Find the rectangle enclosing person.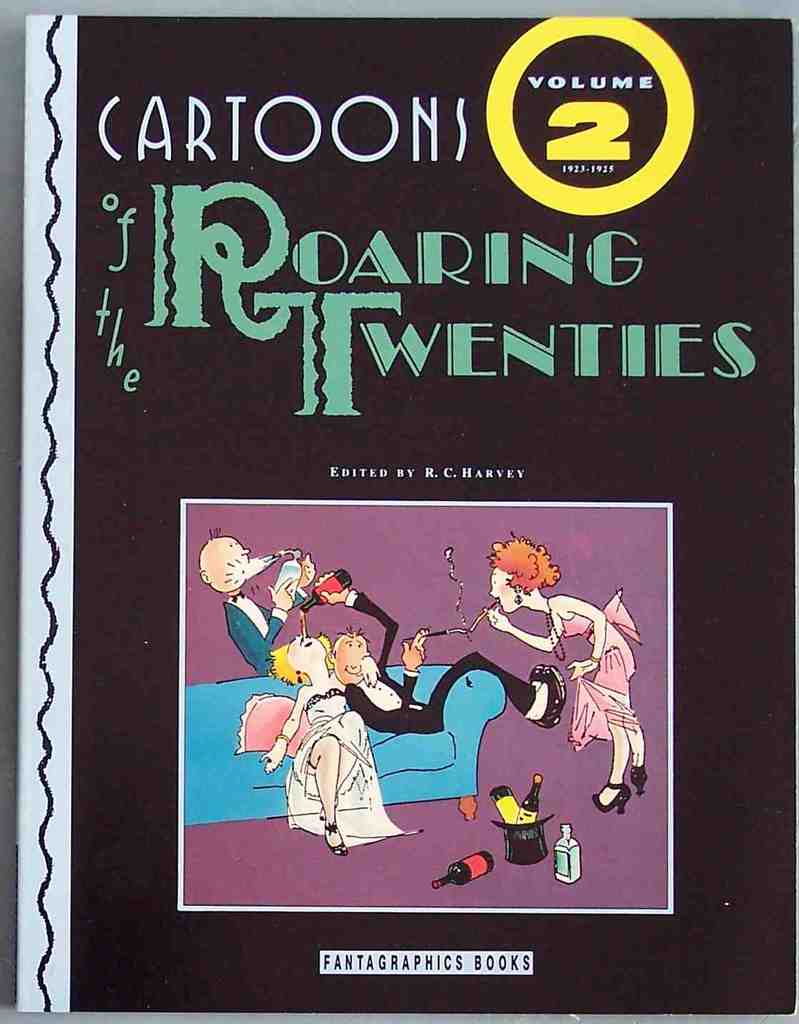
rect(464, 529, 653, 806).
